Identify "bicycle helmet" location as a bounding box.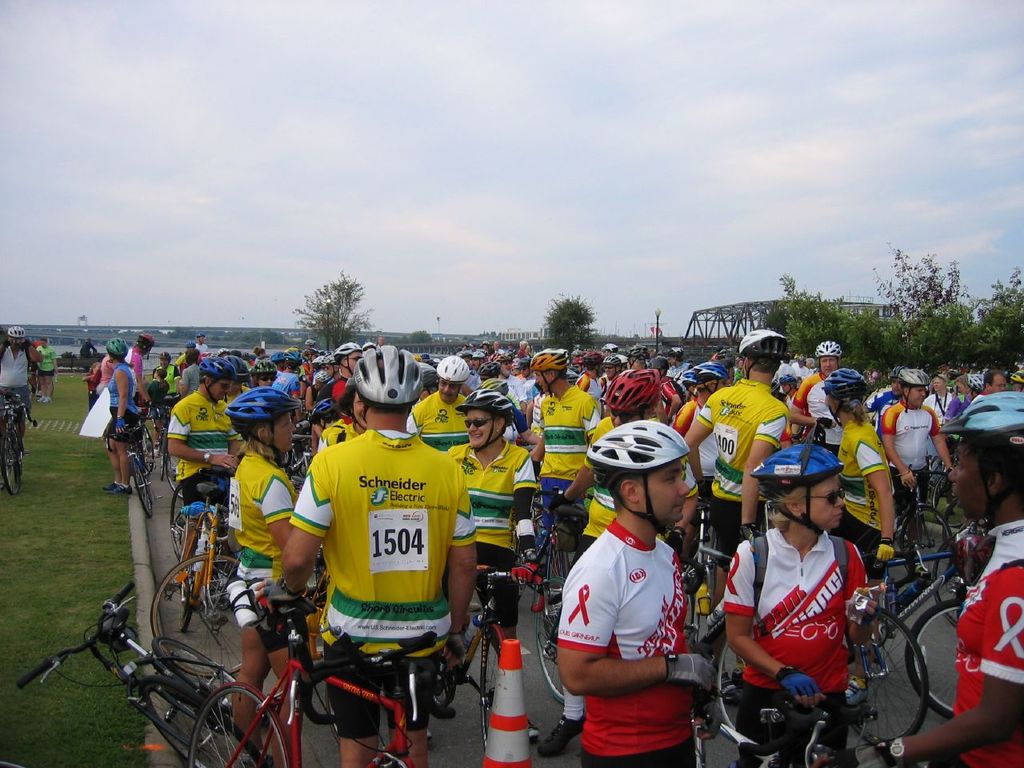
region(348, 348, 422, 406).
